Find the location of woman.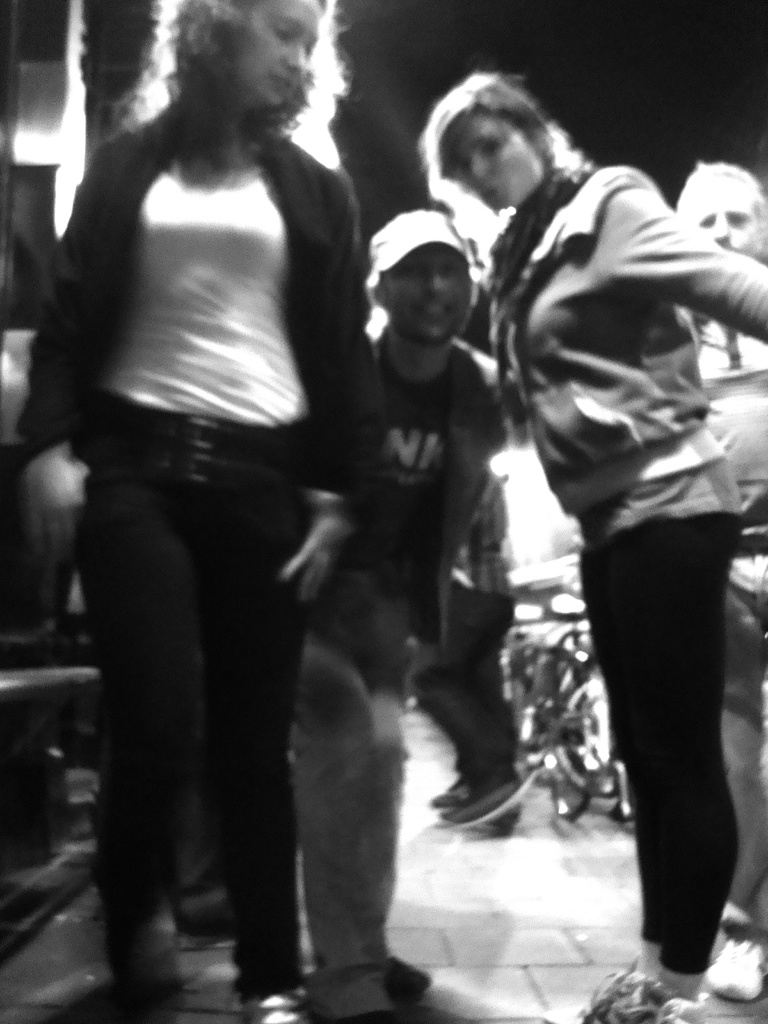
Location: box=[426, 51, 760, 1021].
